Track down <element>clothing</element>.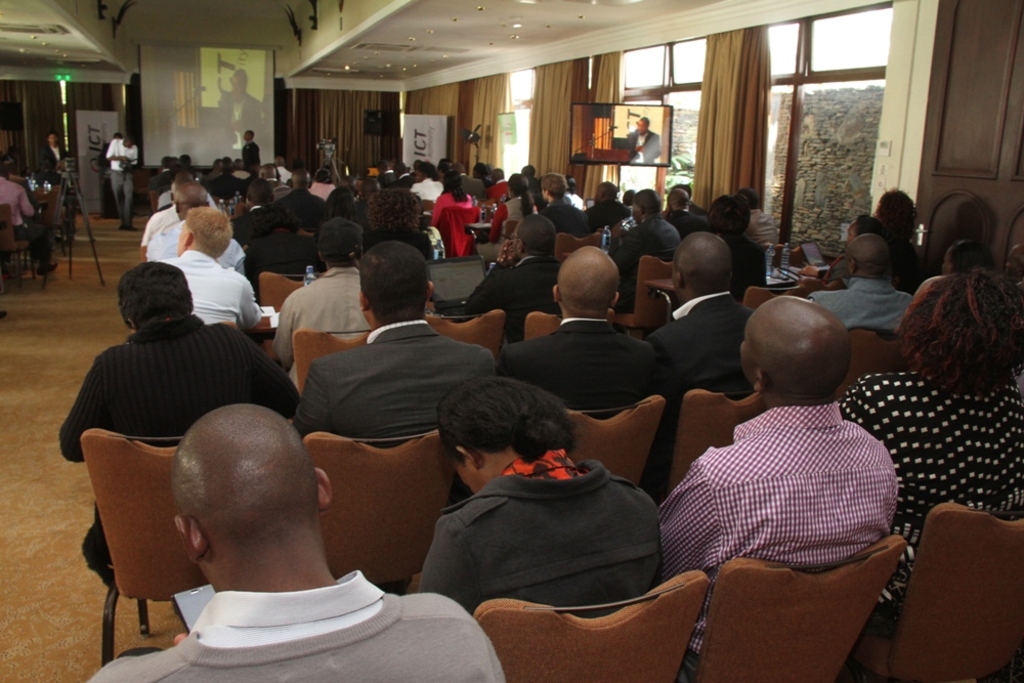
Tracked to 361:226:429:256.
